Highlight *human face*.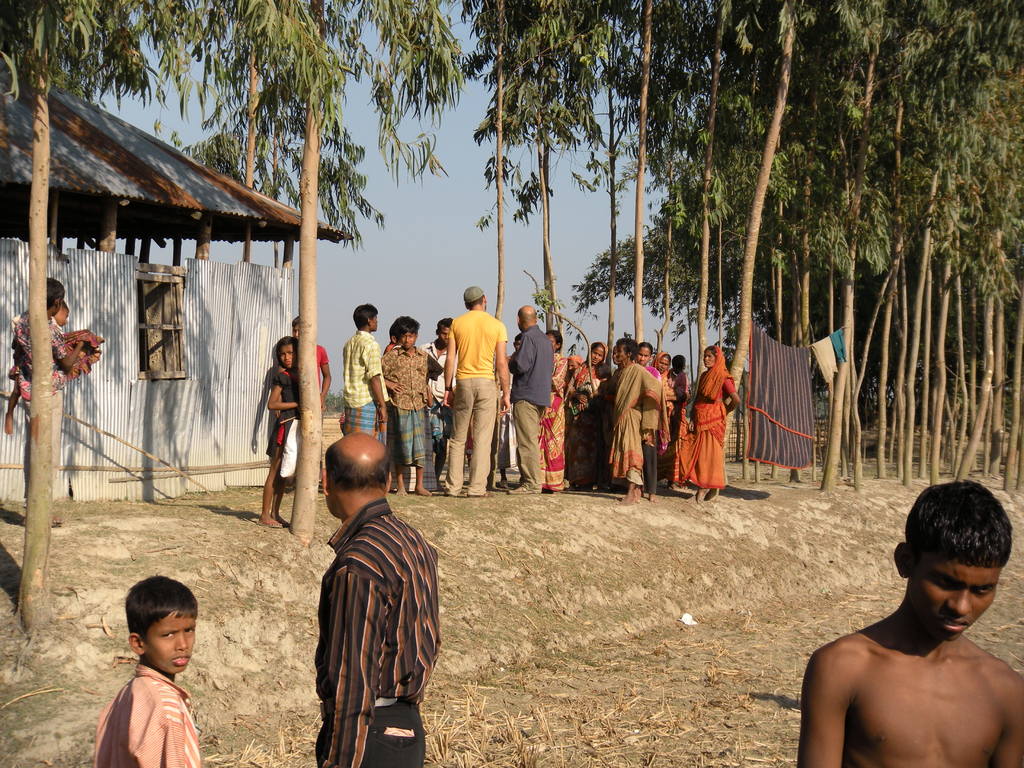
Highlighted region: locate(661, 357, 668, 367).
